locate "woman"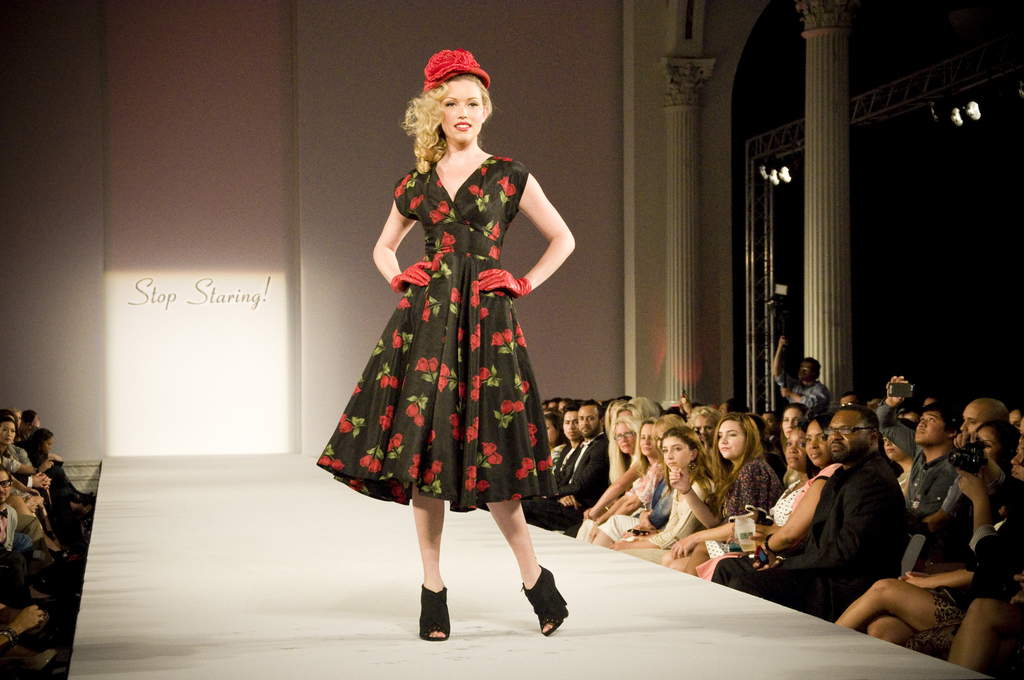
[x1=829, y1=418, x2=1014, y2=657]
